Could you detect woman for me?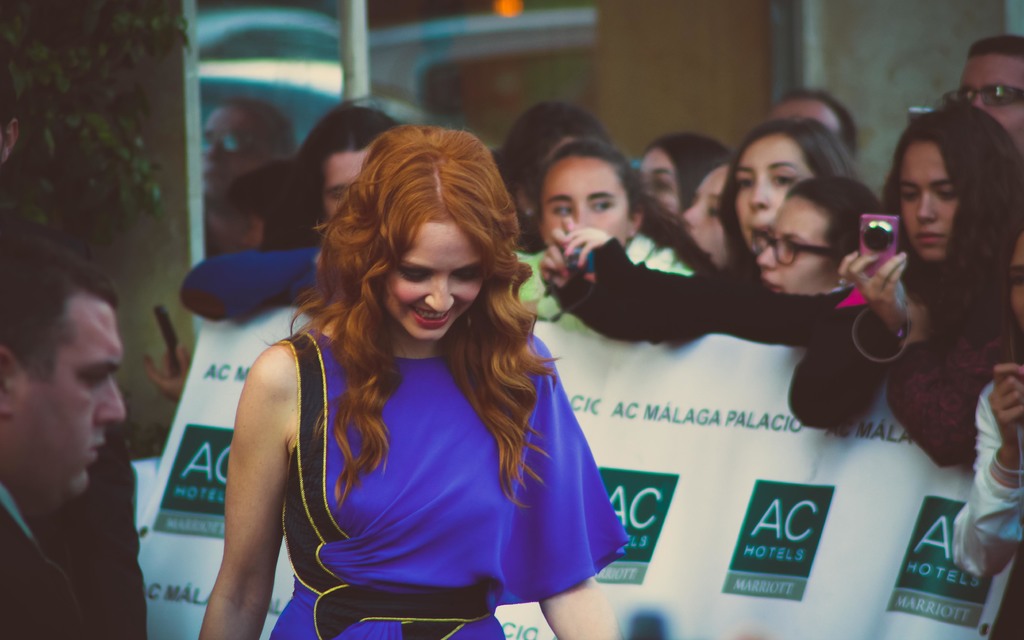
Detection result: [x1=501, y1=138, x2=715, y2=340].
